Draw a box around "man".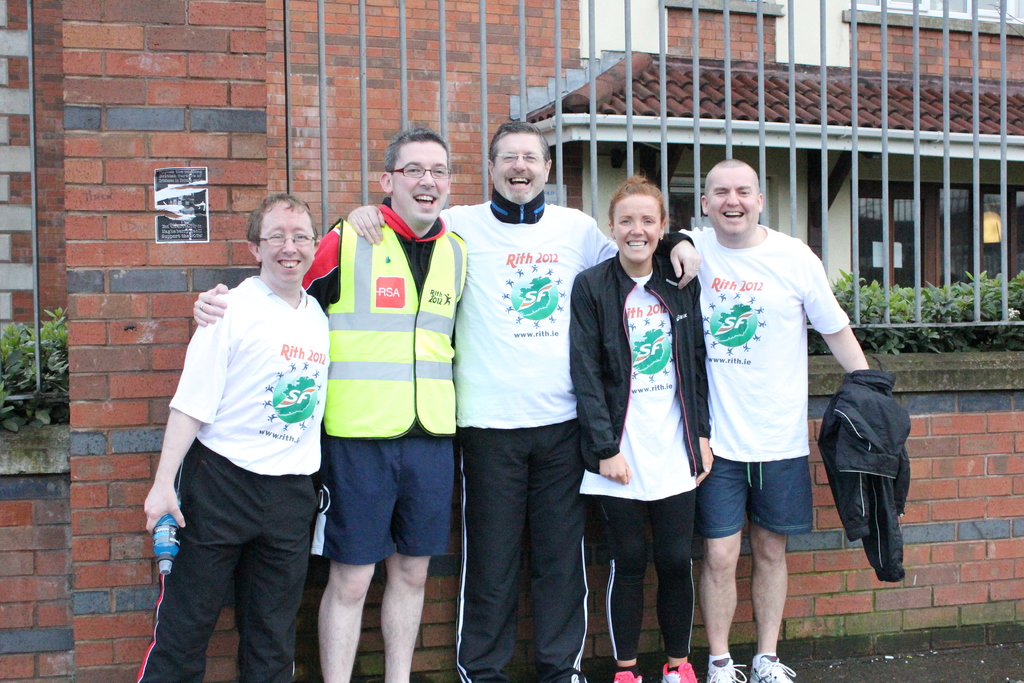
bbox=[189, 126, 470, 682].
